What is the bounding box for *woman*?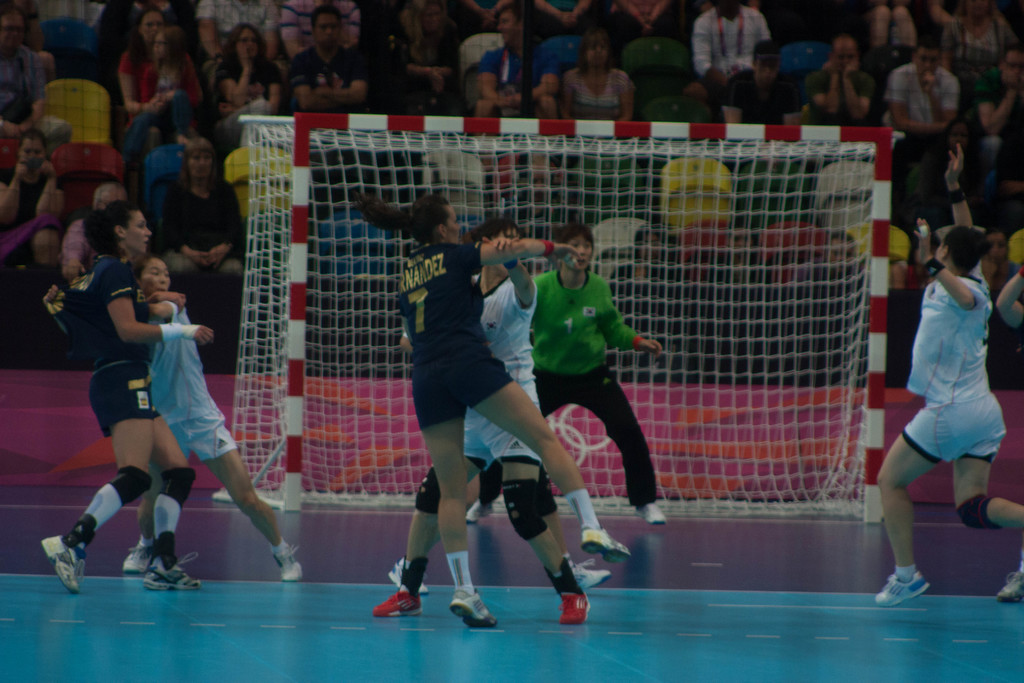
(left=349, top=188, right=635, bottom=627).
